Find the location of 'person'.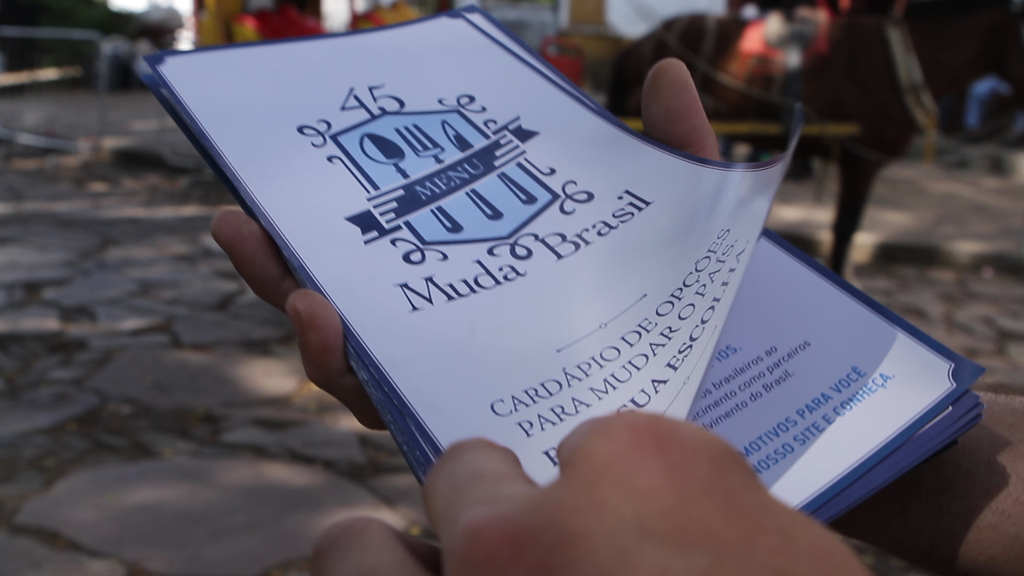
Location: pyautogui.locateOnScreen(223, 12, 898, 575).
